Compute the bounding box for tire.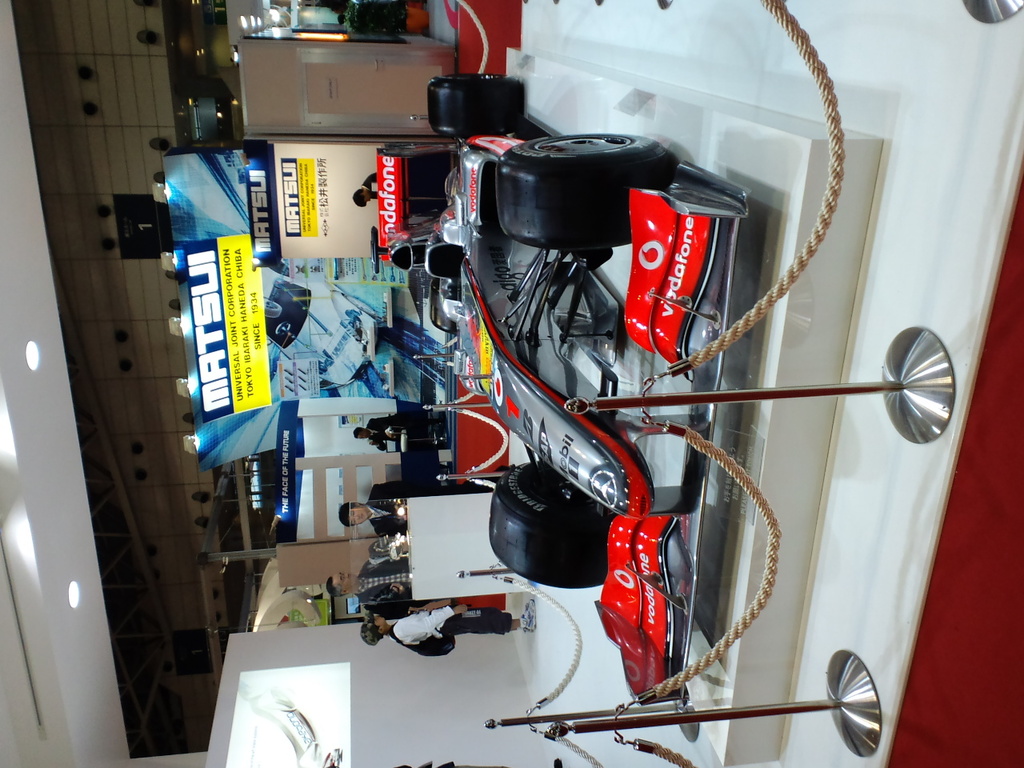
bbox=(262, 298, 279, 315).
